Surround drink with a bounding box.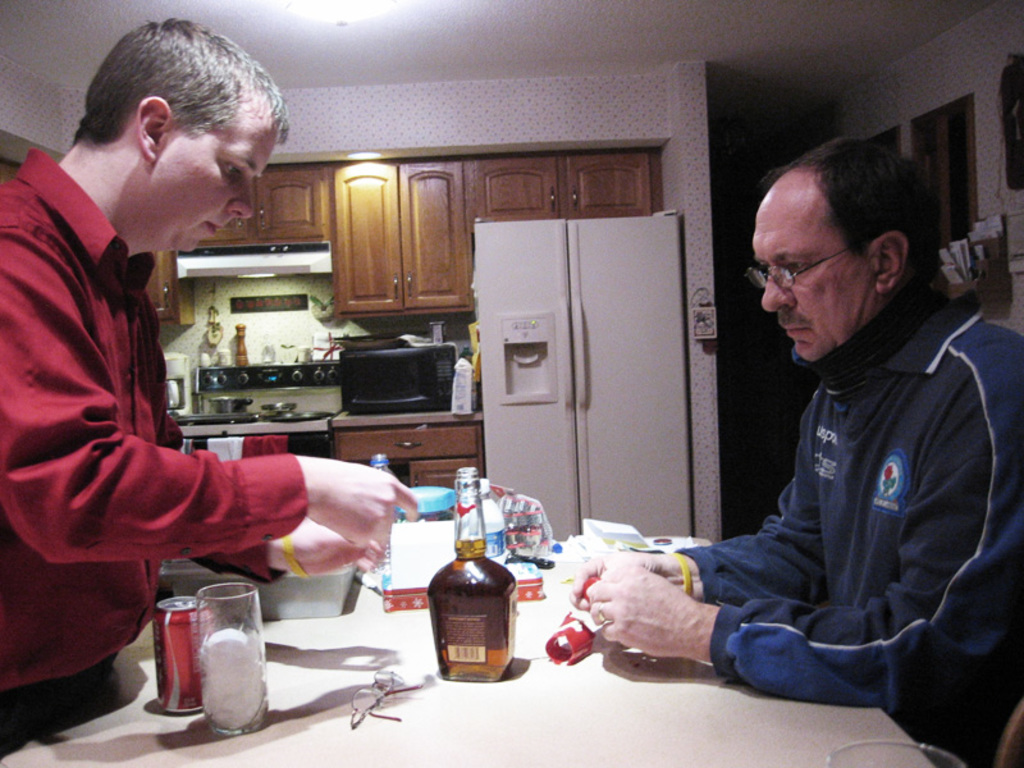
l=424, t=556, r=516, b=696.
